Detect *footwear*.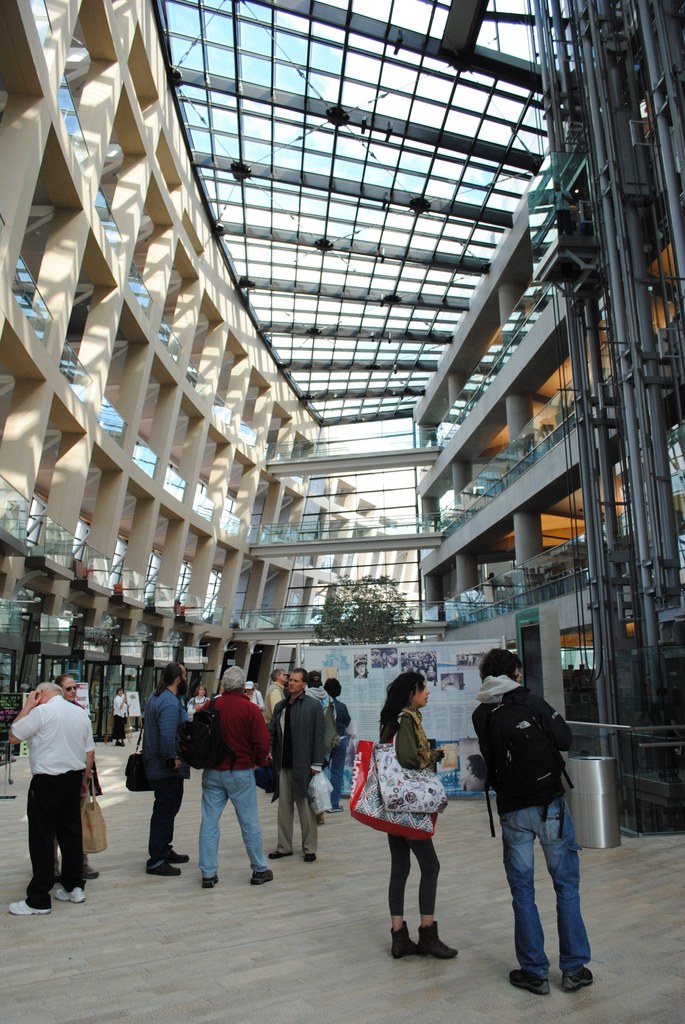
Detected at left=197, top=874, right=223, bottom=892.
